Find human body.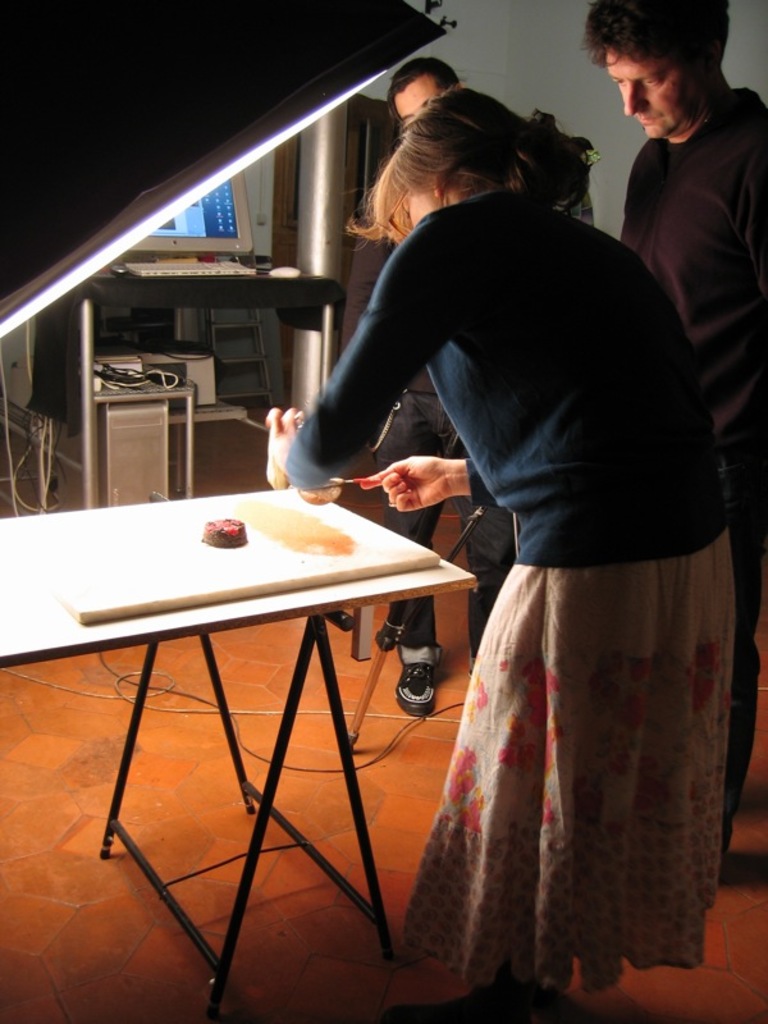
left=609, top=96, right=767, bottom=851.
